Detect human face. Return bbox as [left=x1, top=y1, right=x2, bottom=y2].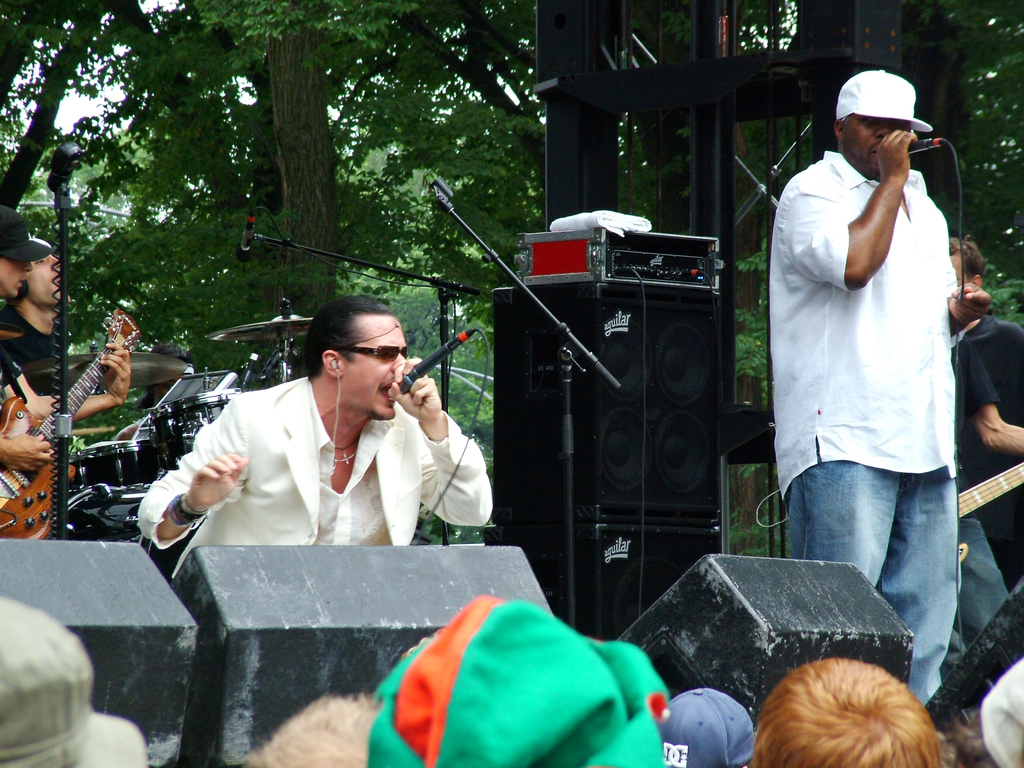
[left=843, top=117, right=914, bottom=177].
